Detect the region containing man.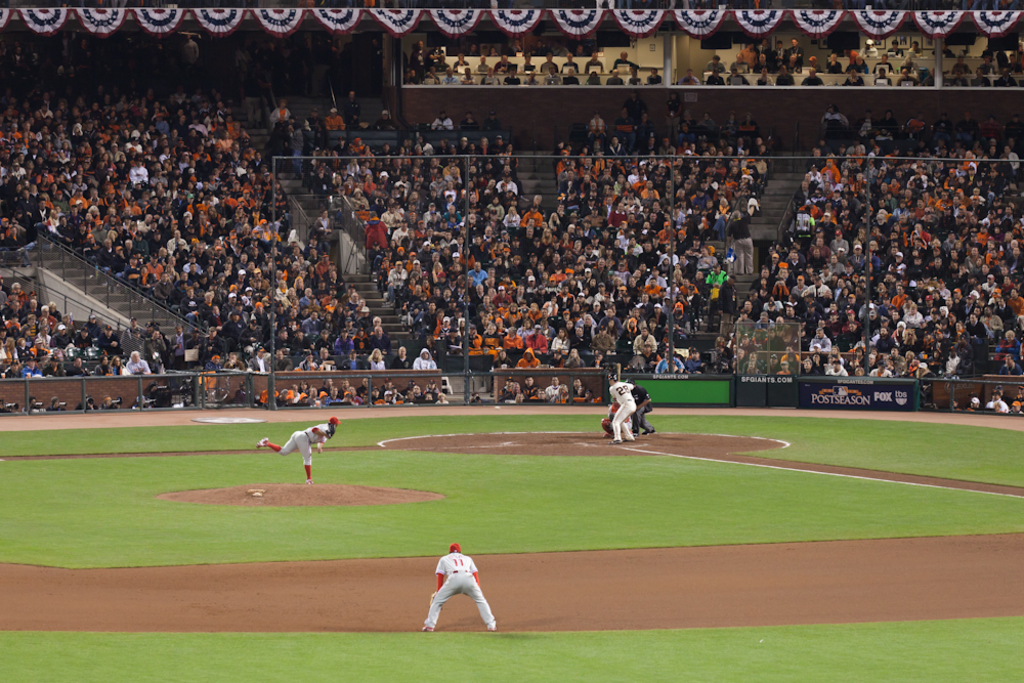
l=1009, t=52, r=1022, b=69.
